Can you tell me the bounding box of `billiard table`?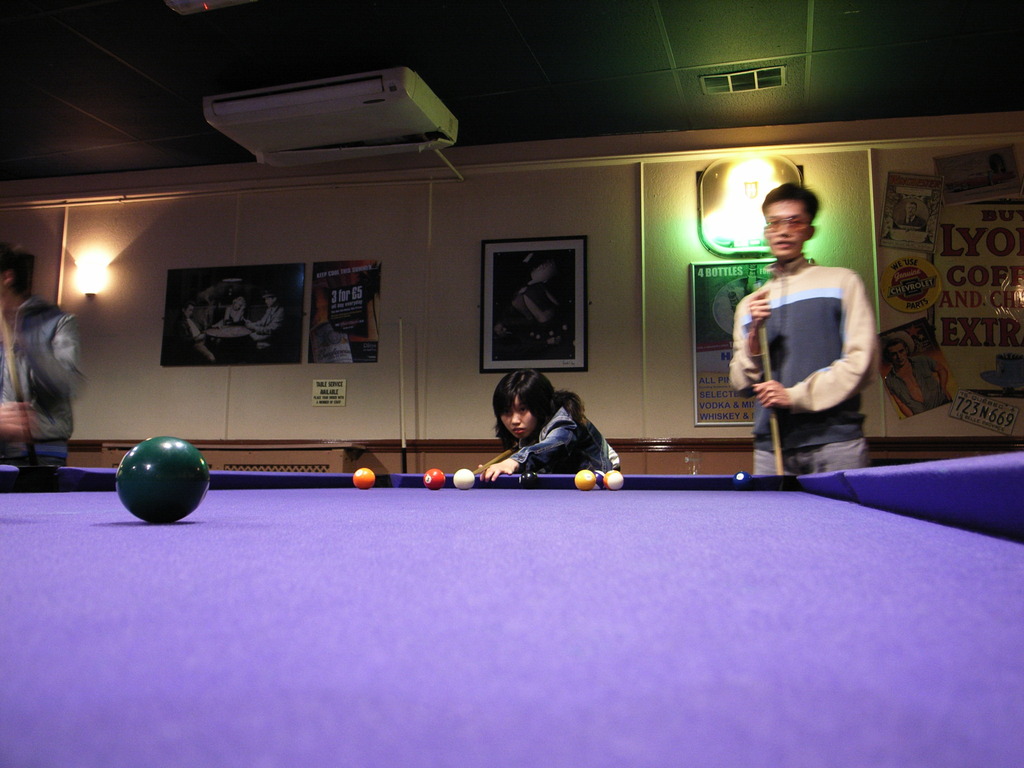
(0, 447, 1023, 767).
